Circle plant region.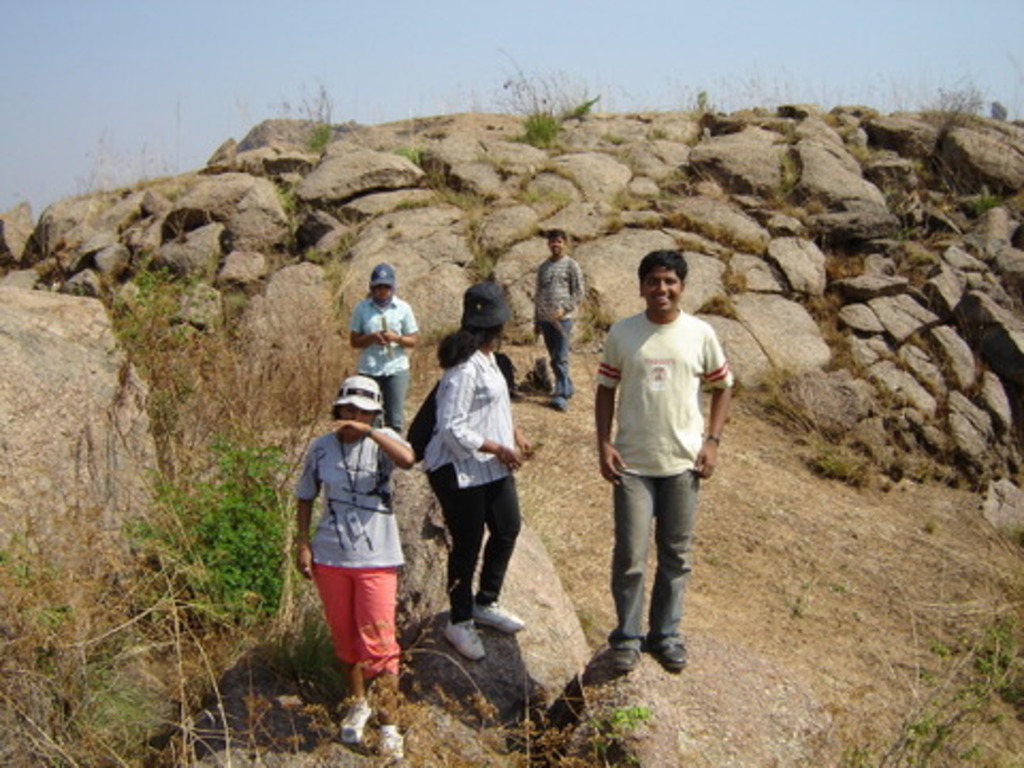
Region: rect(896, 55, 1005, 213).
